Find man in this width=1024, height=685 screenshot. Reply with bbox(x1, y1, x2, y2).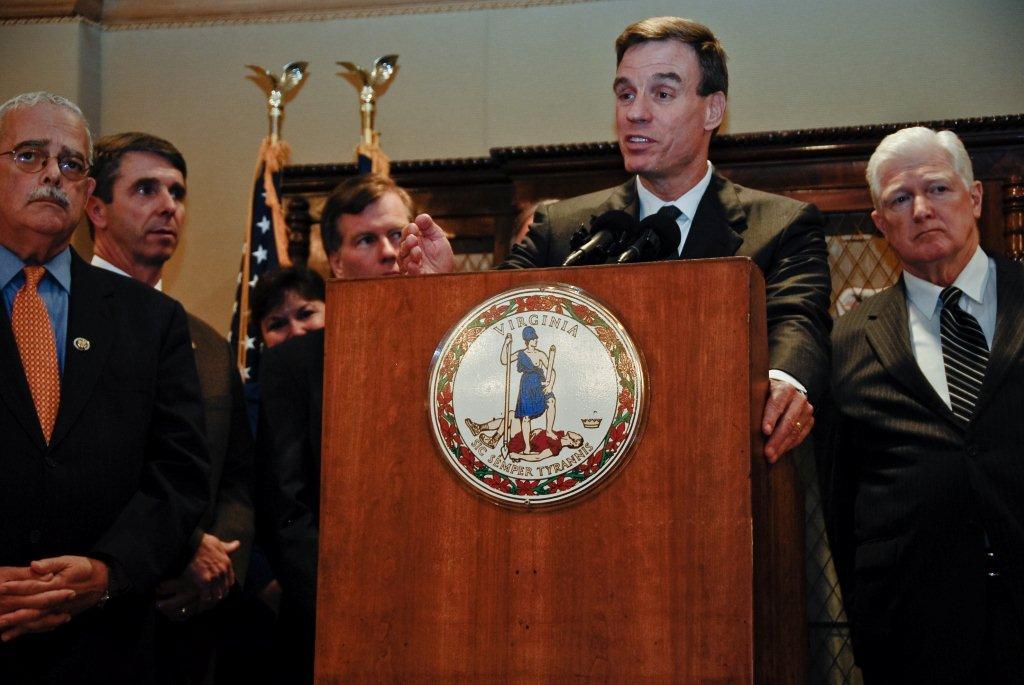
bbox(389, 12, 833, 463).
